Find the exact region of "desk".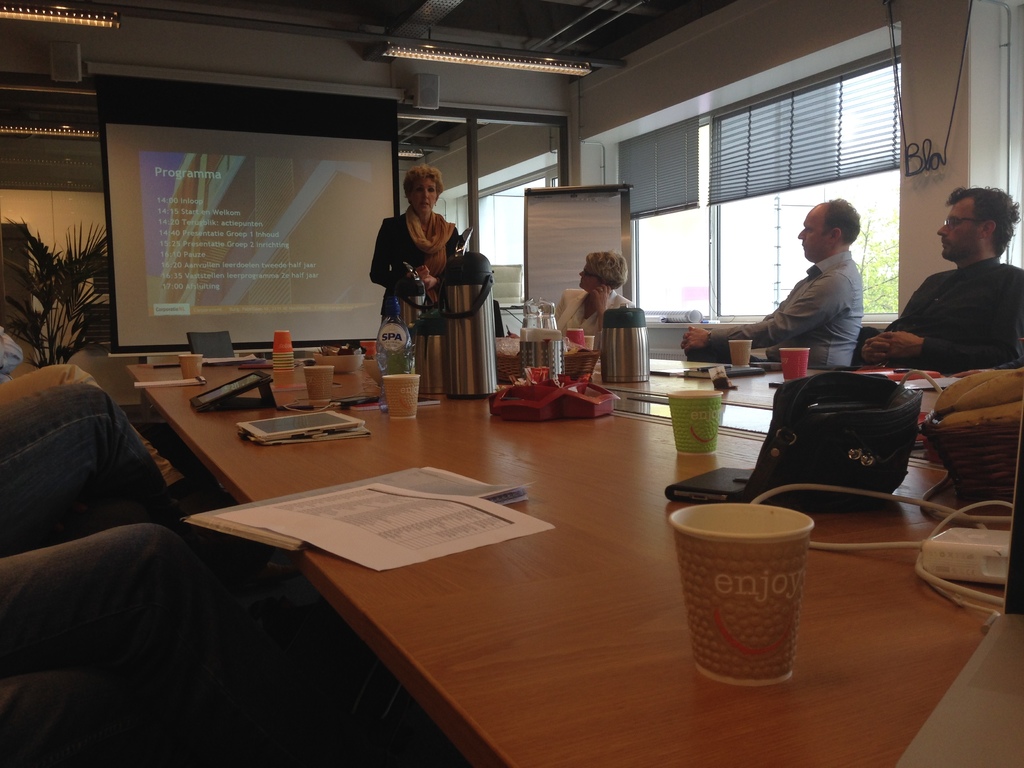
Exact region: {"x1": 117, "y1": 364, "x2": 1023, "y2": 767}.
